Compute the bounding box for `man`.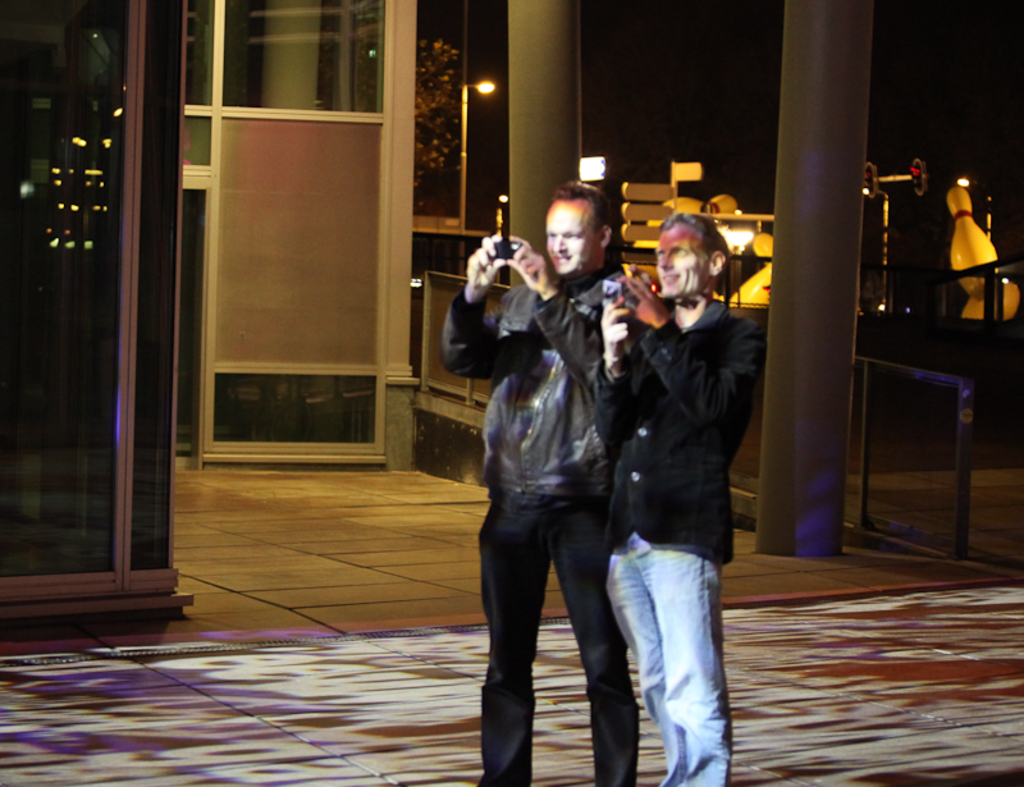
[590,212,758,786].
